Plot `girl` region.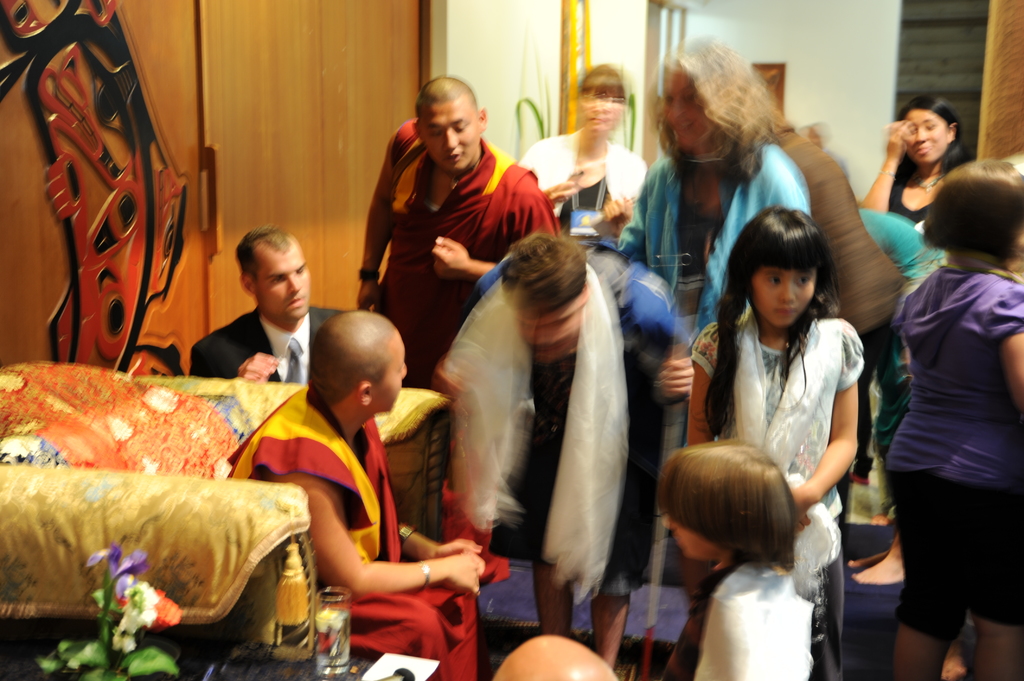
Plotted at Rect(650, 435, 812, 680).
